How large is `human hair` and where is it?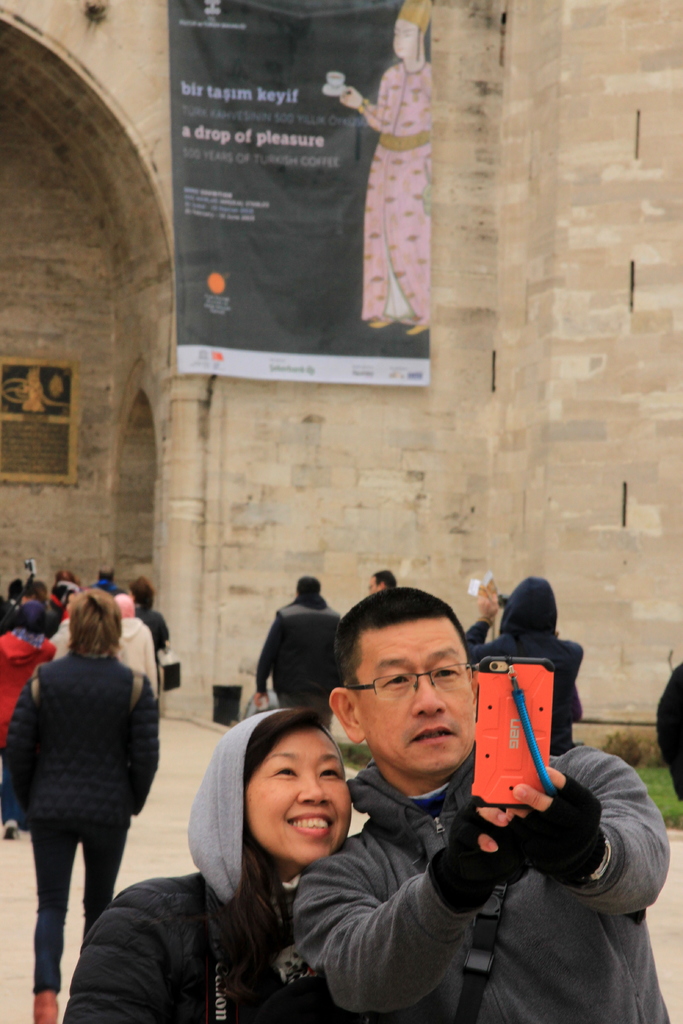
Bounding box: [333, 586, 468, 701].
